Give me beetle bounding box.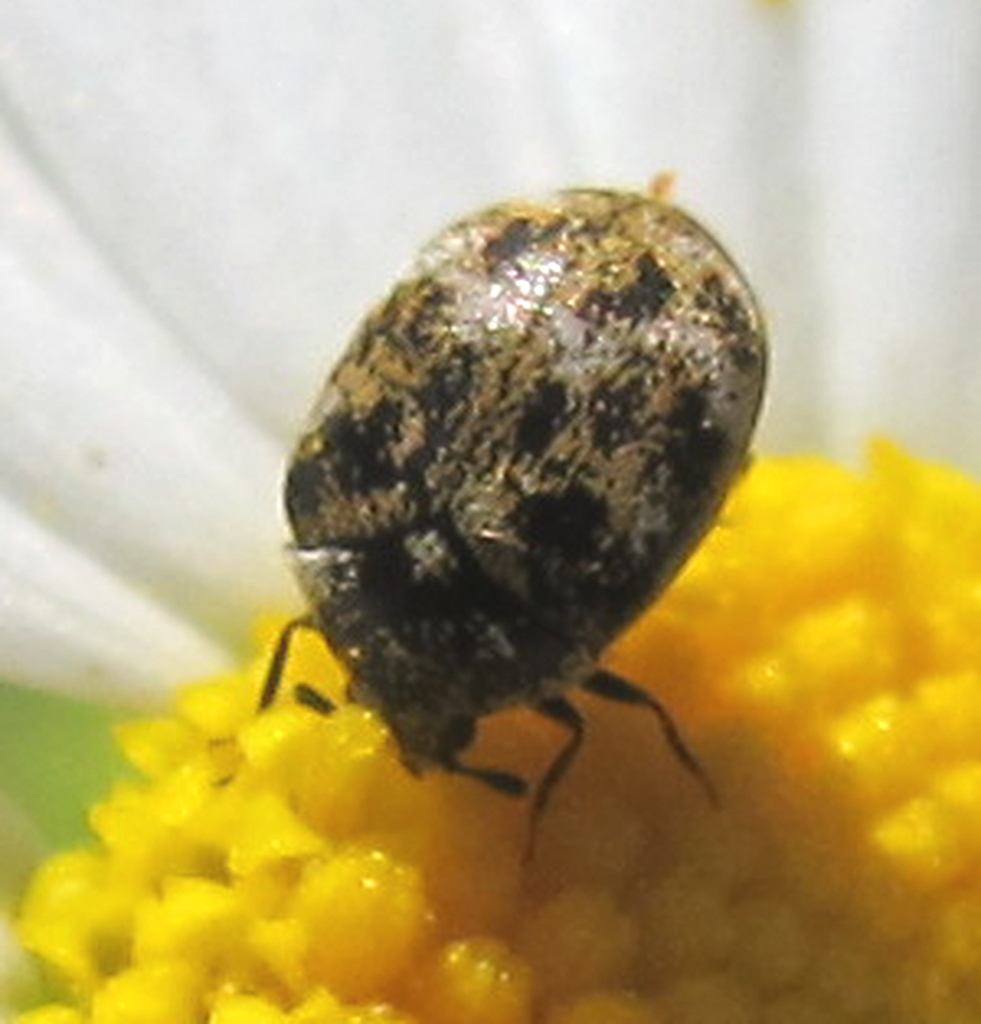
232, 189, 789, 851.
